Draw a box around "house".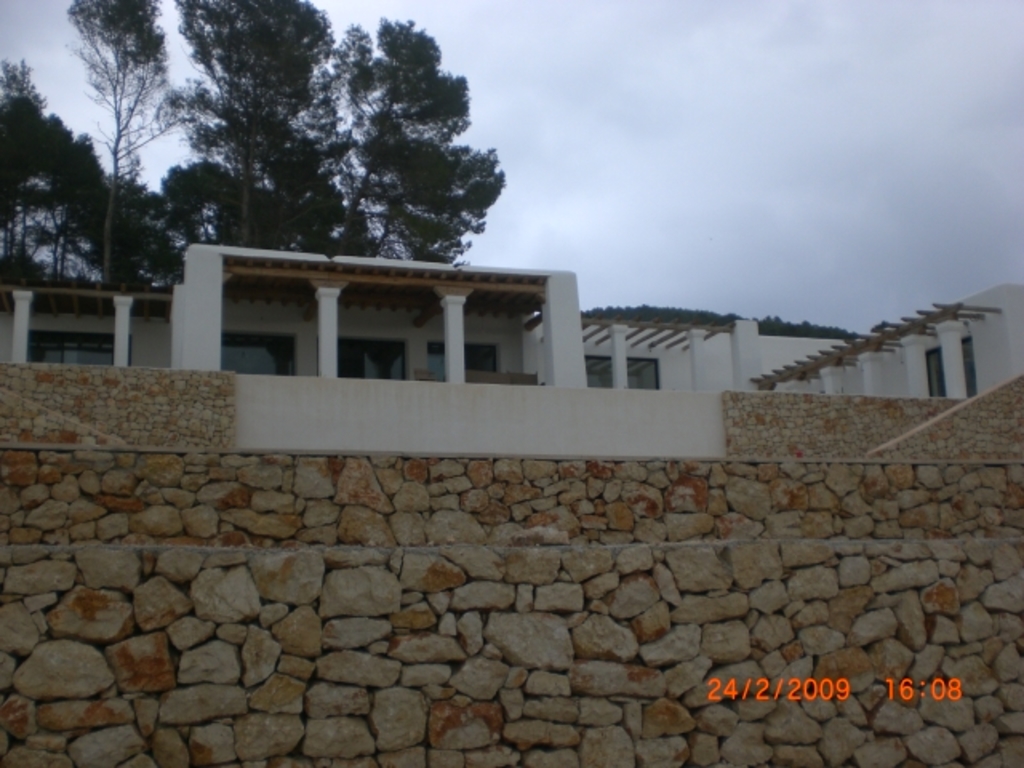
region(0, 224, 850, 461).
